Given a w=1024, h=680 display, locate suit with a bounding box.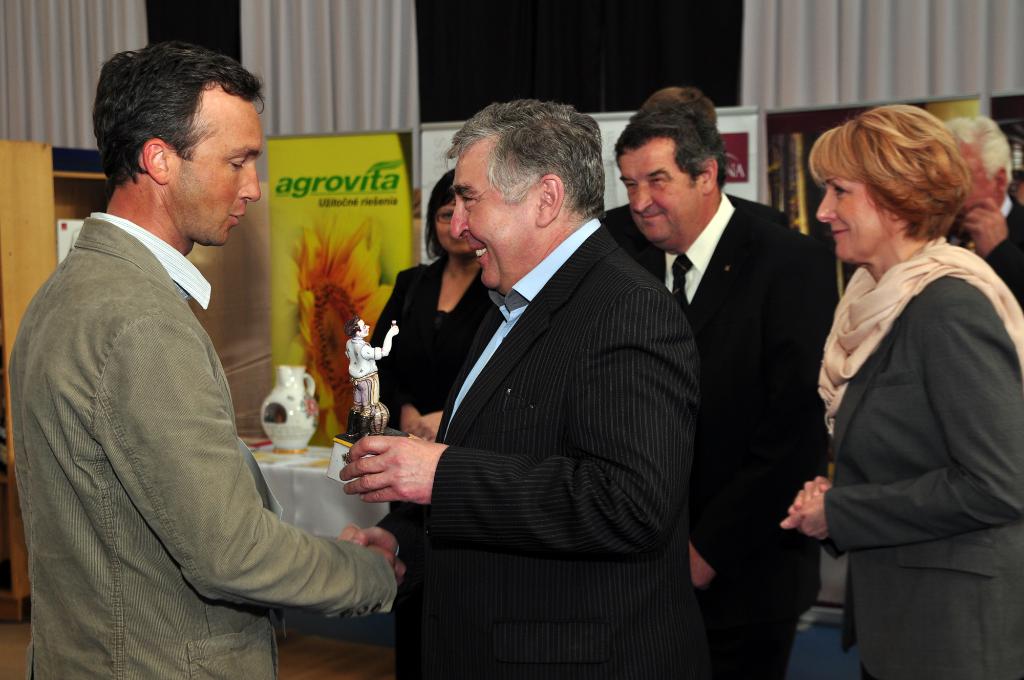
Located: <bbox>604, 203, 783, 245</bbox>.
